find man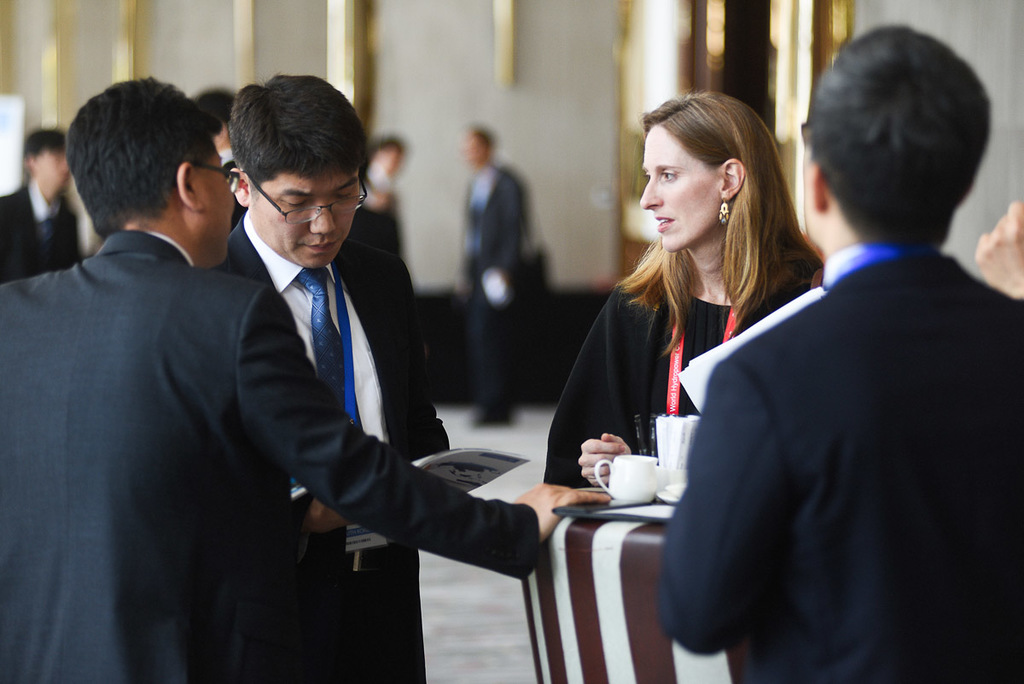
crop(0, 91, 513, 674)
